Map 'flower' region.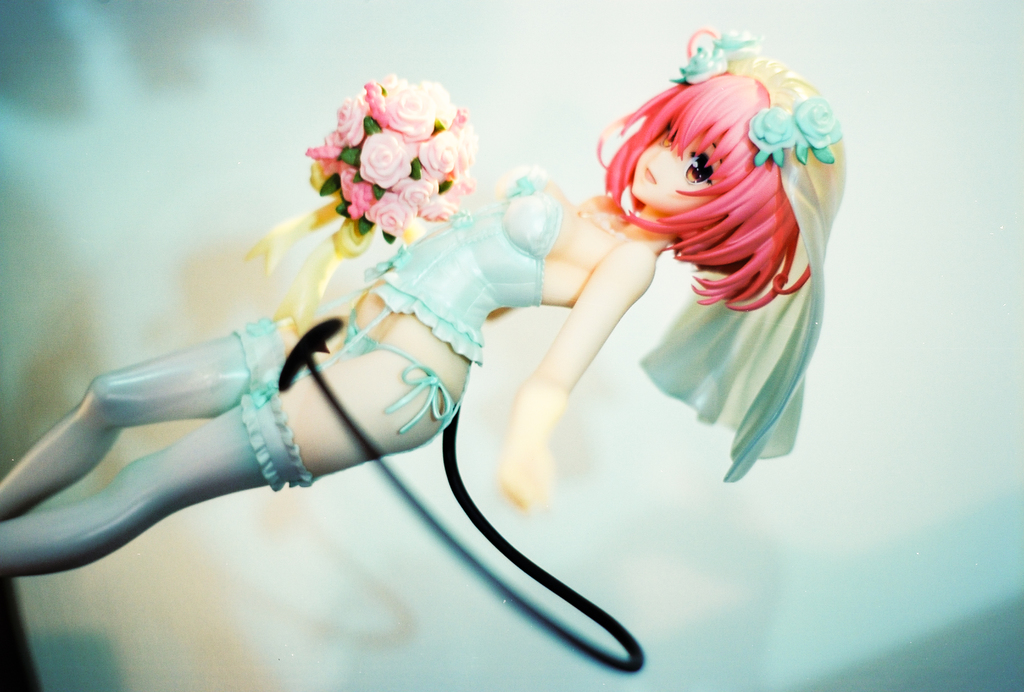
Mapped to box=[797, 99, 845, 149].
